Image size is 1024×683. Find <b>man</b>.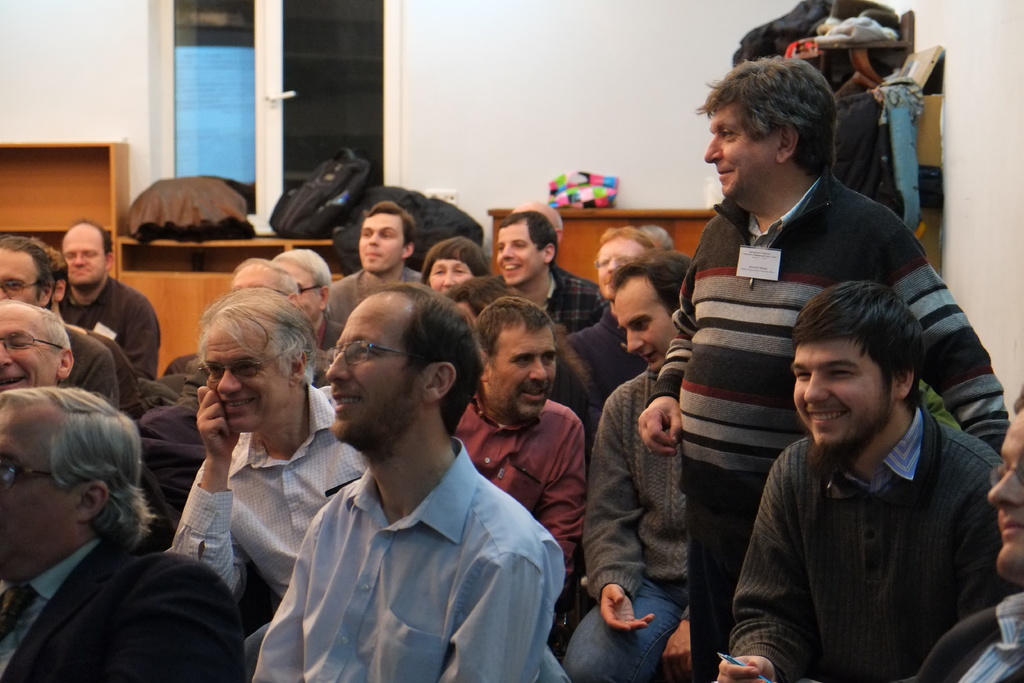
630:55:1016:682.
